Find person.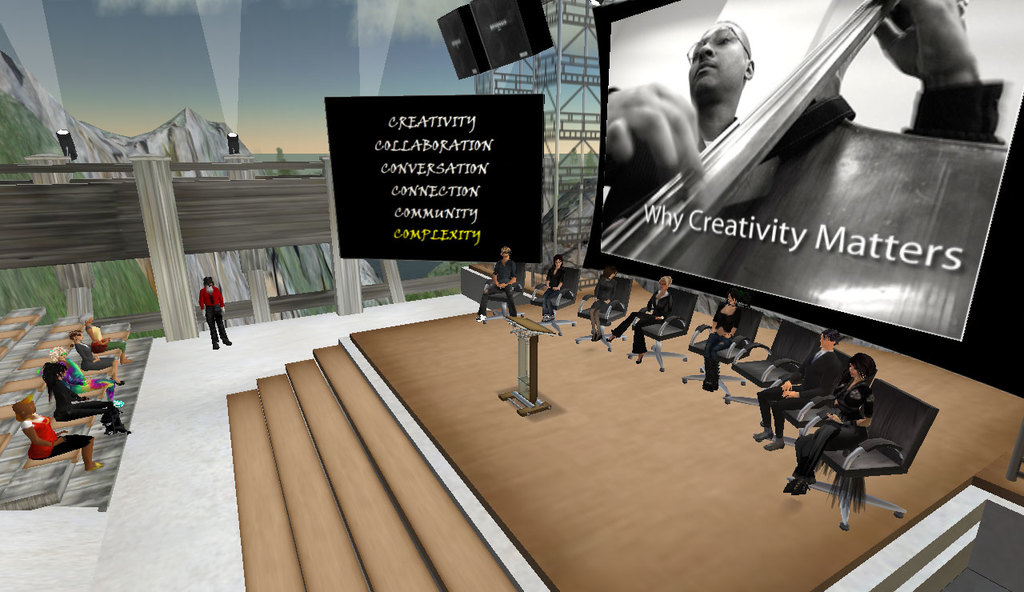
left=590, top=268, right=620, bottom=342.
